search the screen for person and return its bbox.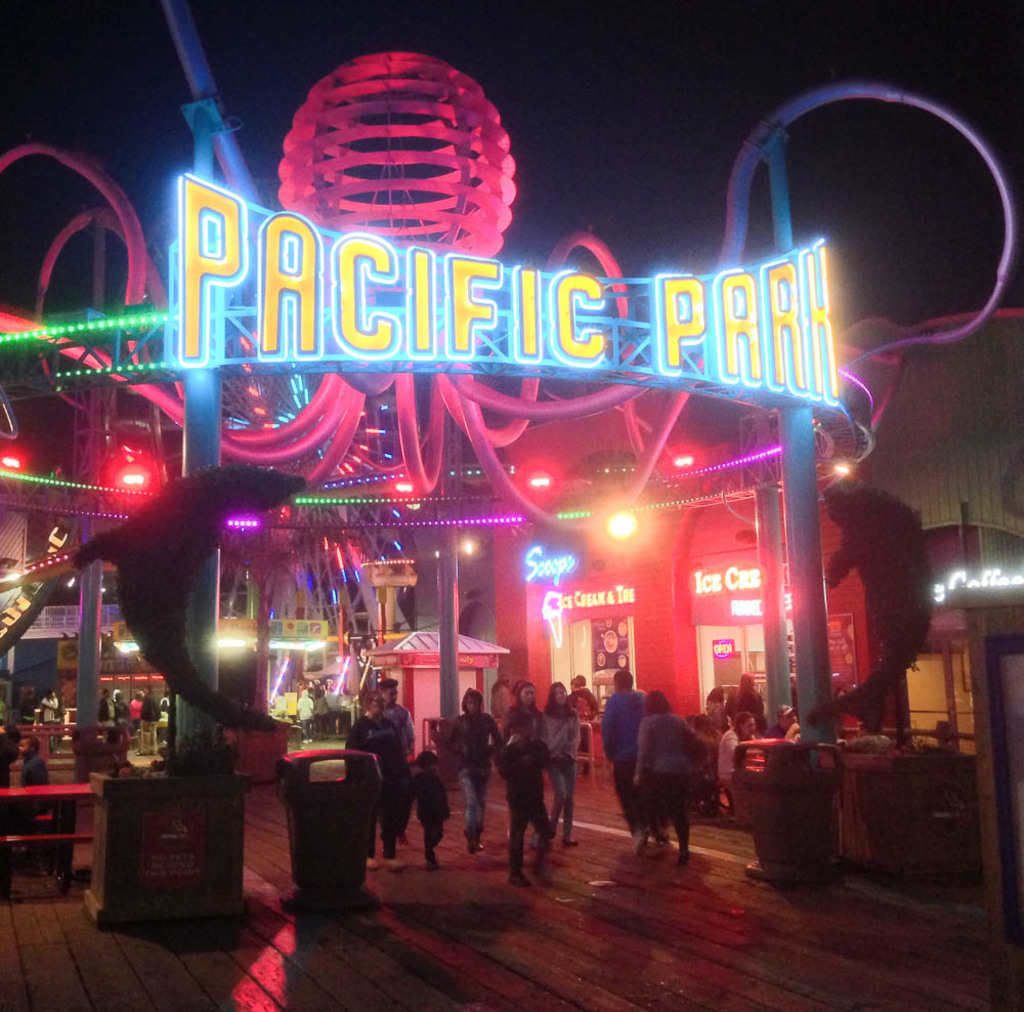
Found: [left=504, top=672, right=536, bottom=741].
